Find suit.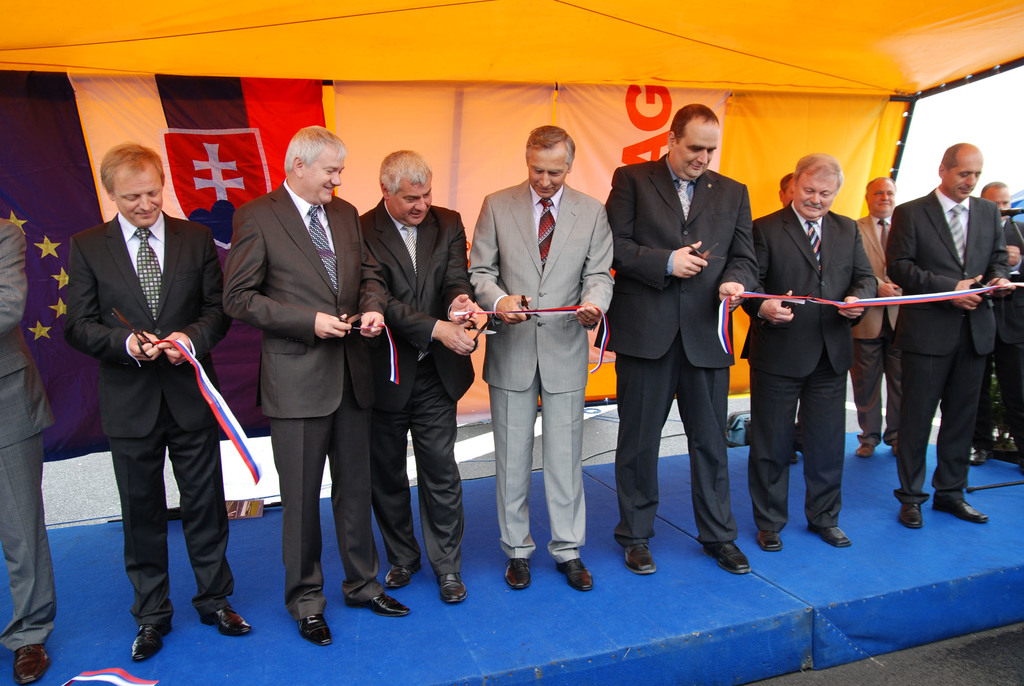
select_region(0, 211, 59, 649).
